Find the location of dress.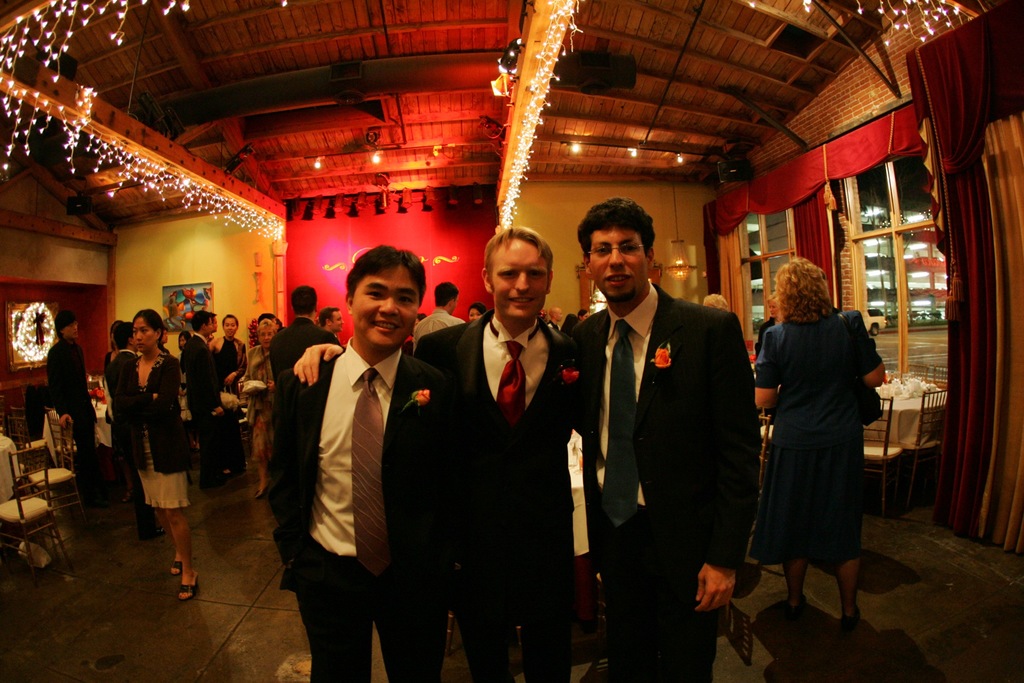
Location: 252 363 276 461.
